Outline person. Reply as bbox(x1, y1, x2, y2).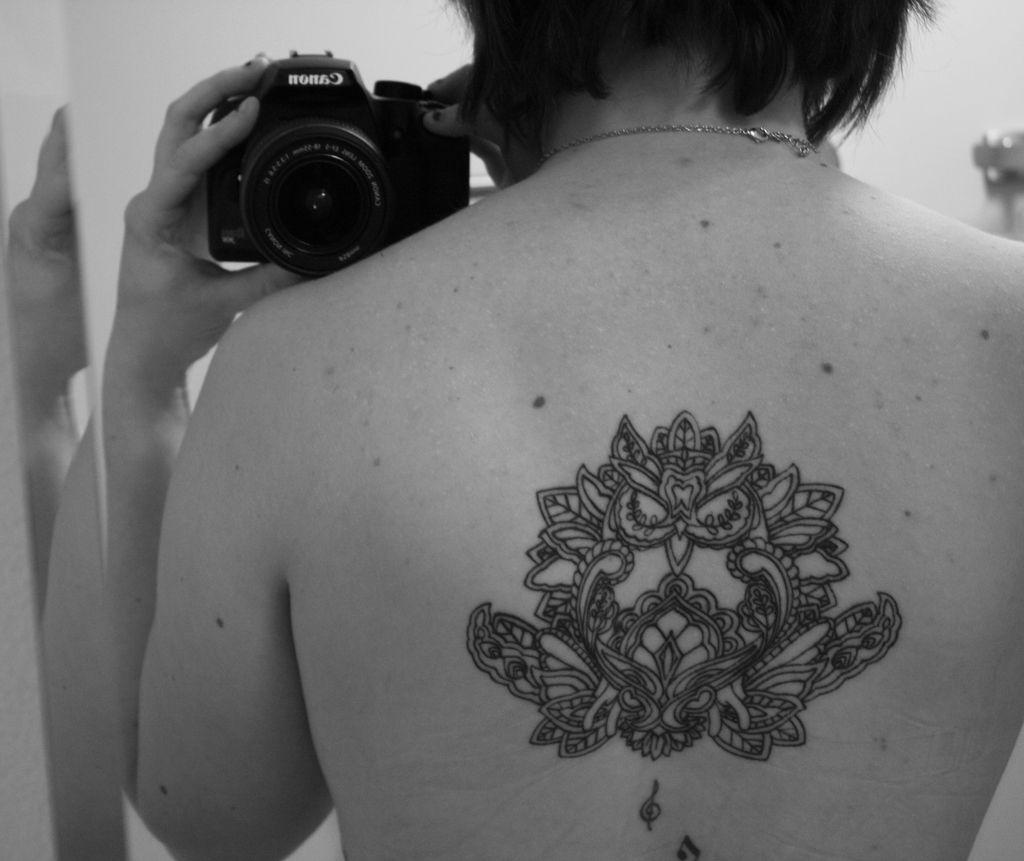
bbox(109, 0, 934, 841).
